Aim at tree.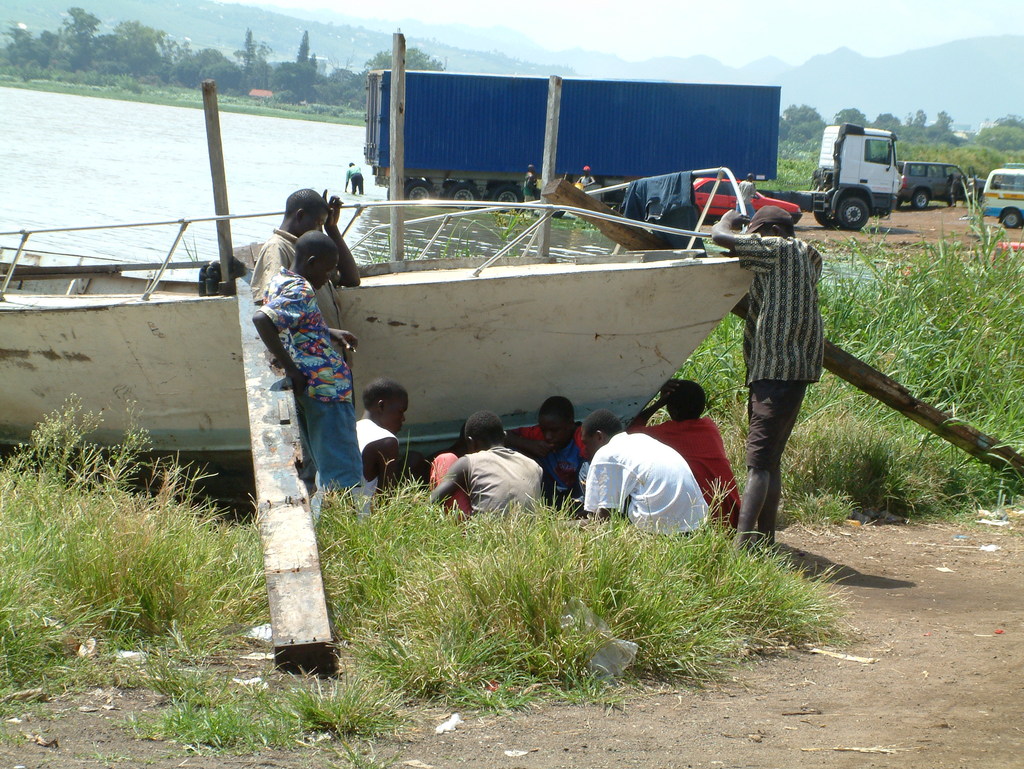
Aimed at crop(975, 109, 1023, 151).
